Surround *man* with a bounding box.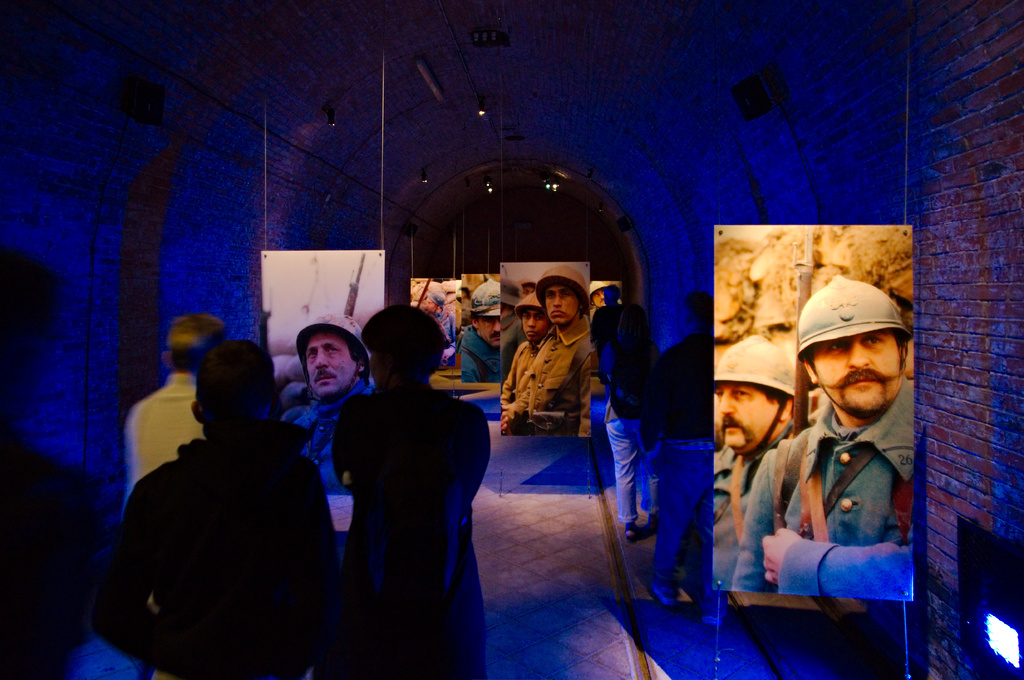
[x1=329, y1=303, x2=488, y2=679].
